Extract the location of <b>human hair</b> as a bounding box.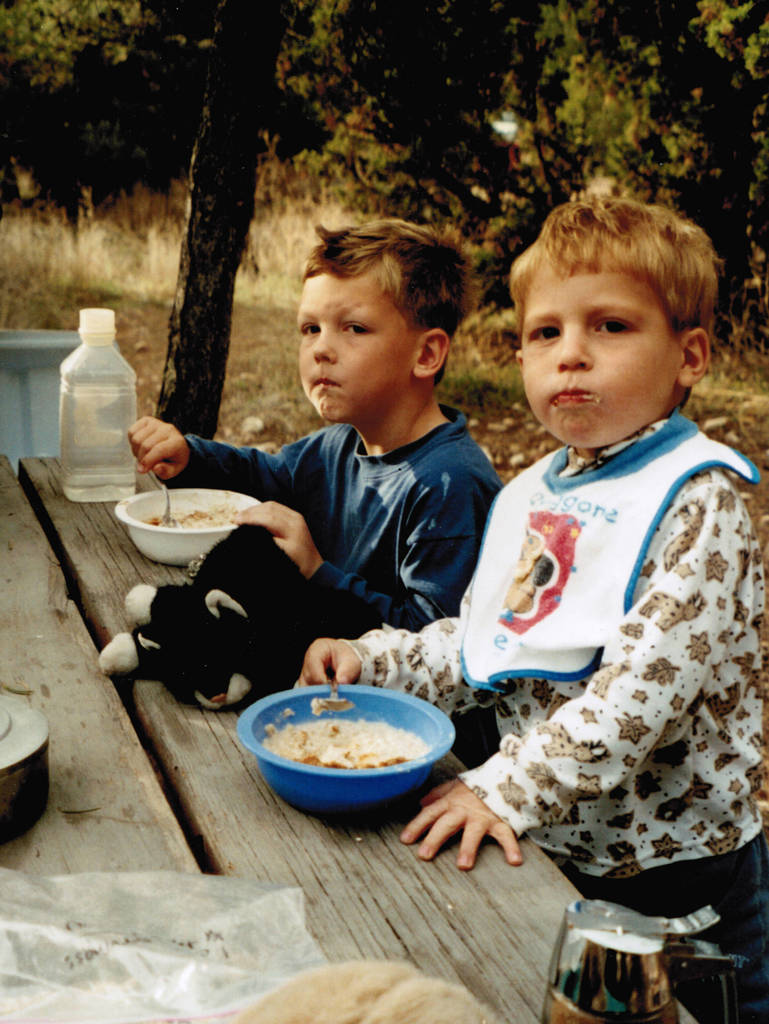
(300,218,483,383).
